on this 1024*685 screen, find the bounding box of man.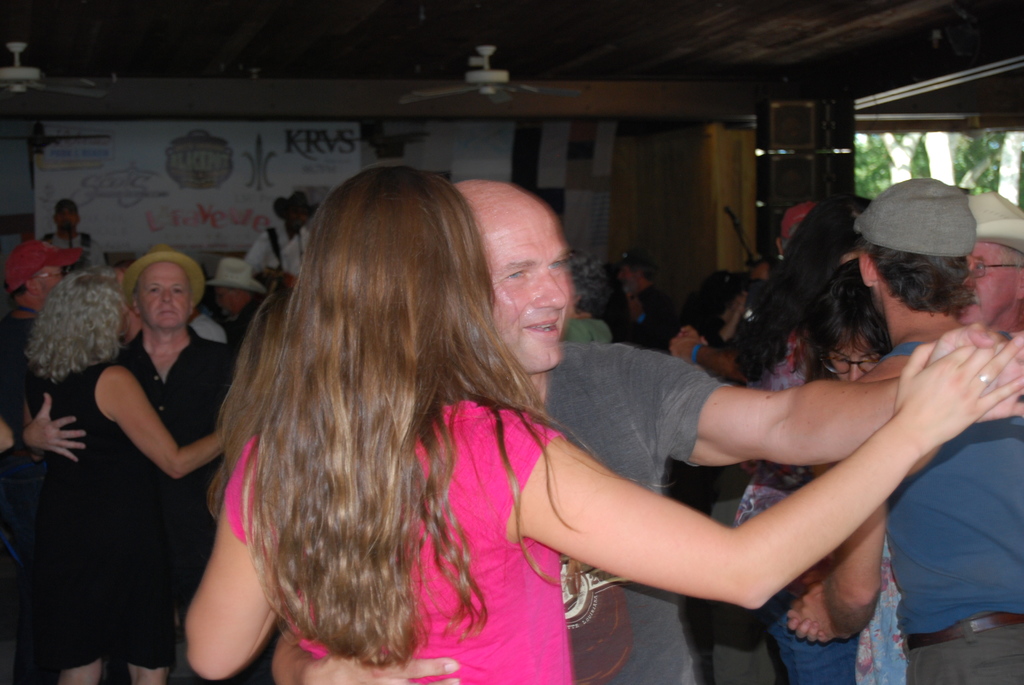
Bounding box: BBox(452, 178, 1023, 684).
